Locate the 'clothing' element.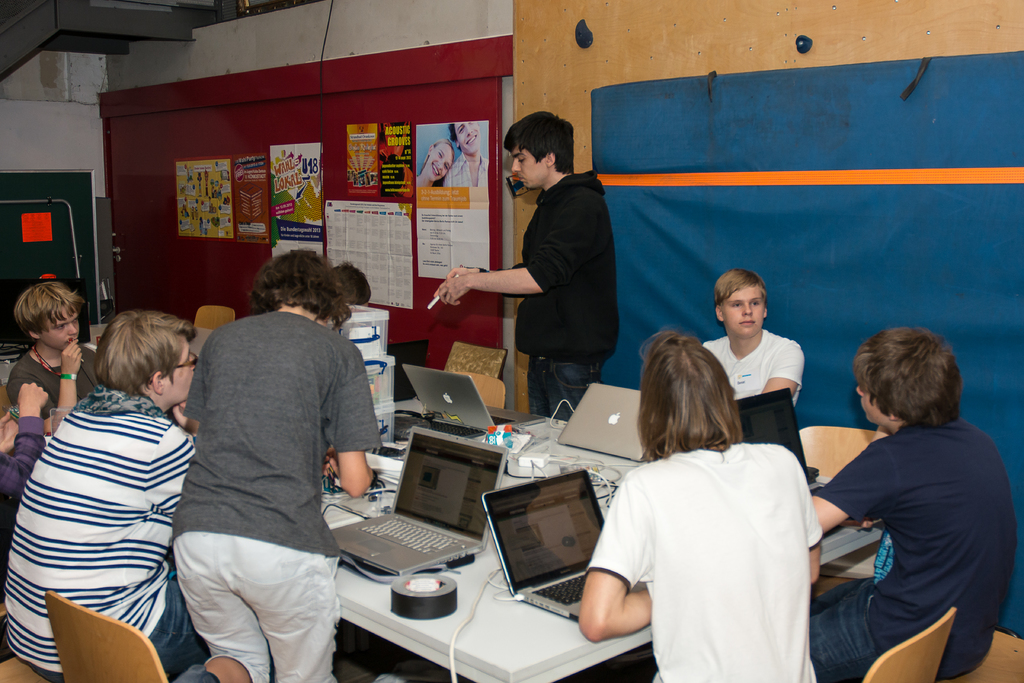
Element bbox: <bbox>700, 325, 806, 406</bbox>.
